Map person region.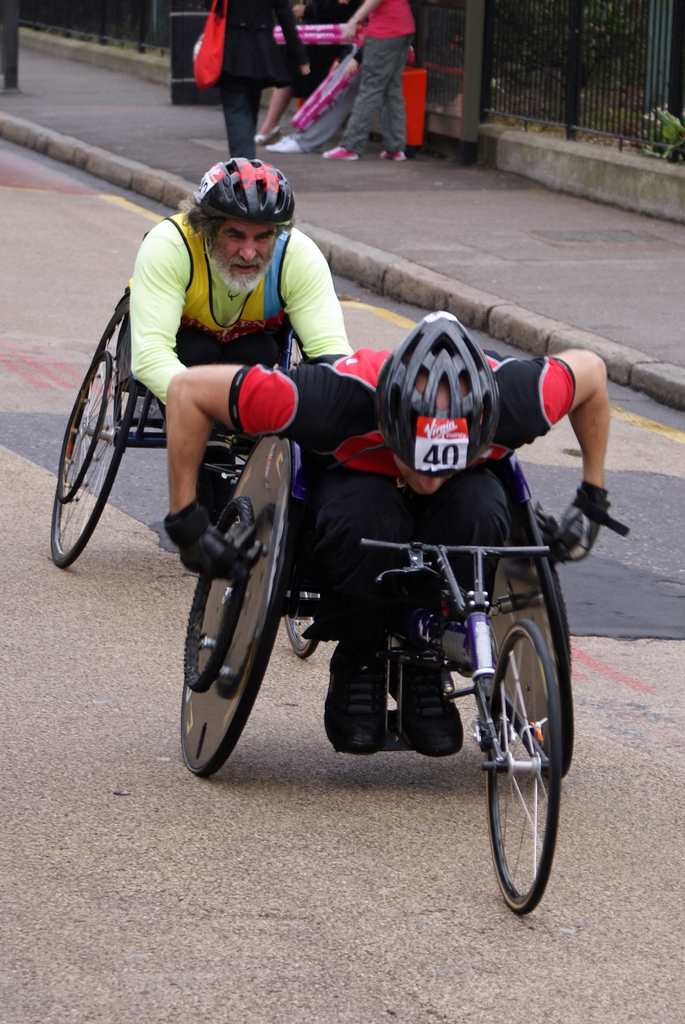
Mapped to [101, 128, 333, 744].
